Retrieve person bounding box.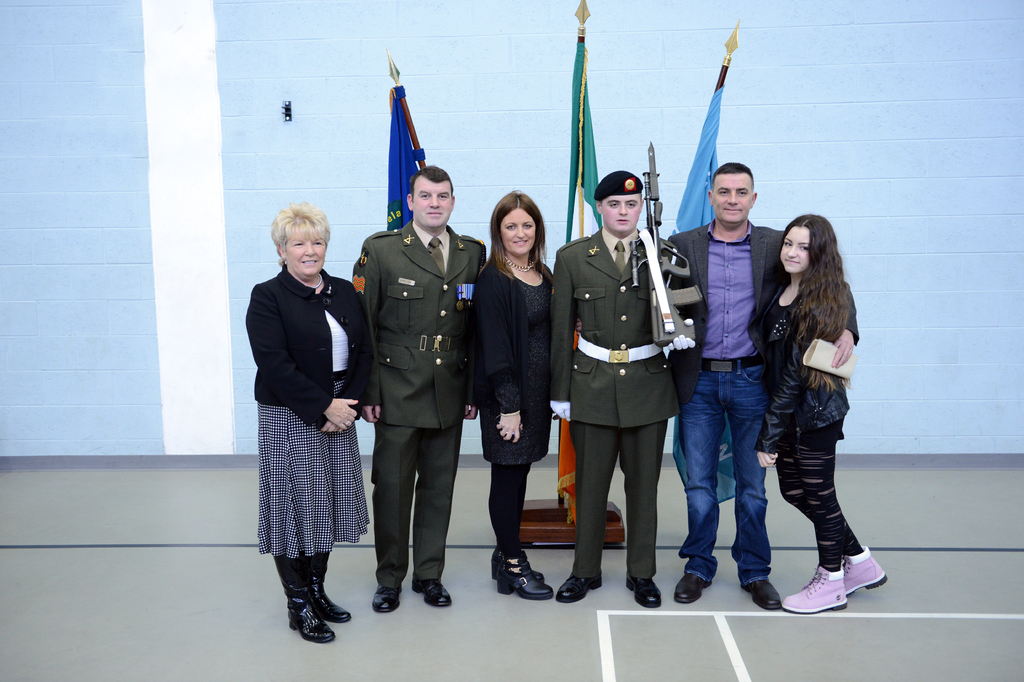
Bounding box: {"left": 470, "top": 192, "right": 556, "bottom": 600}.
